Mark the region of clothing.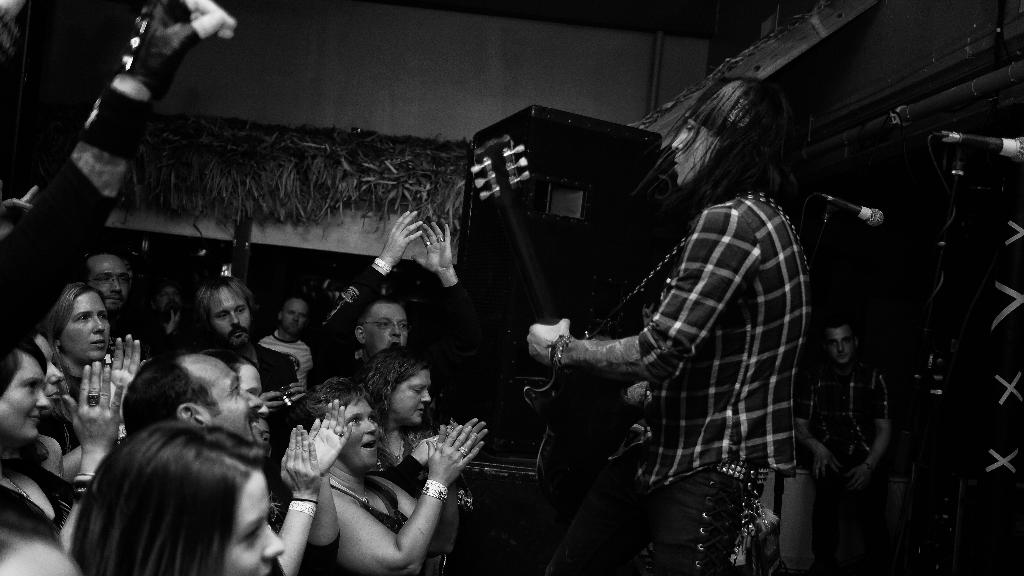
Region: (310, 267, 479, 383).
